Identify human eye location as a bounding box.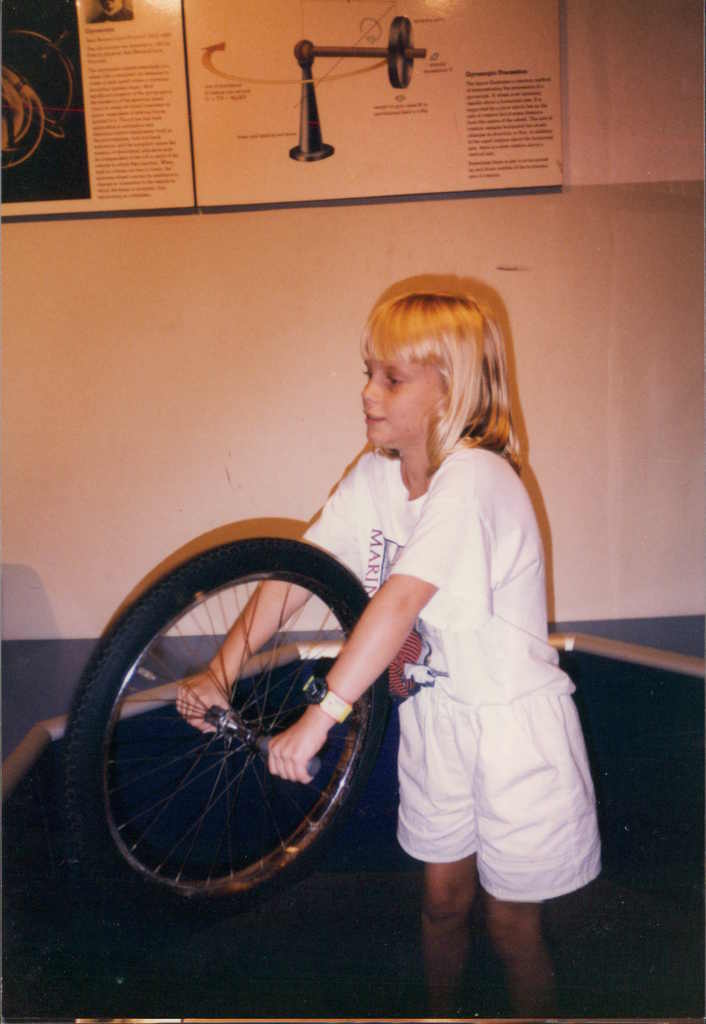
box(362, 366, 372, 378).
